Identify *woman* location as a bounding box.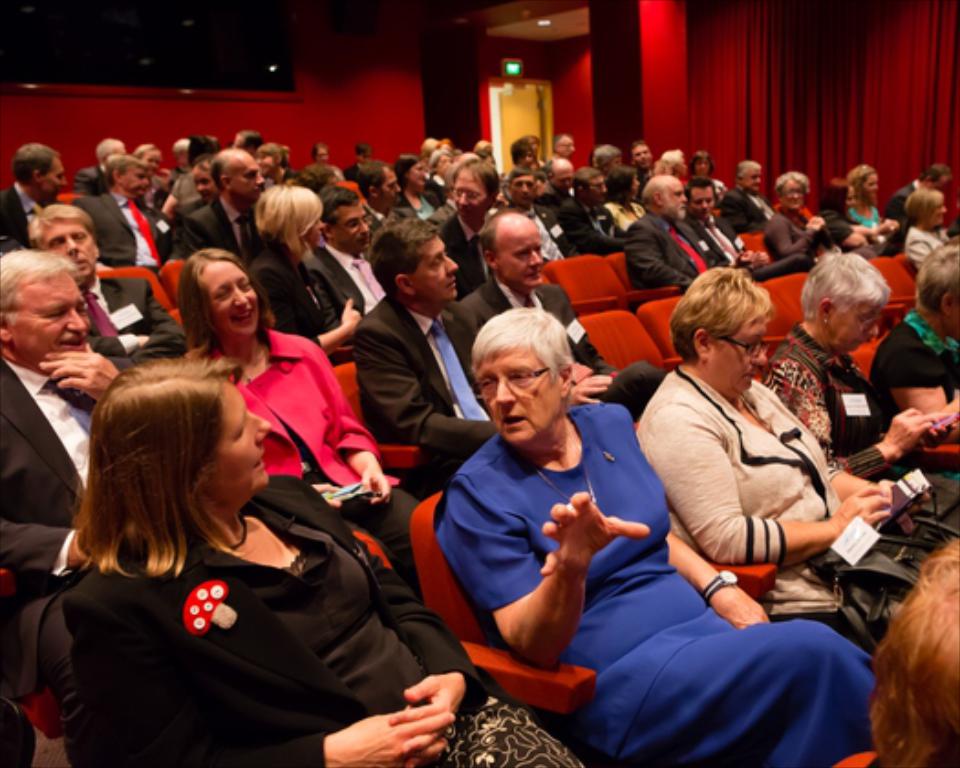
locate(130, 144, 166, 210).
